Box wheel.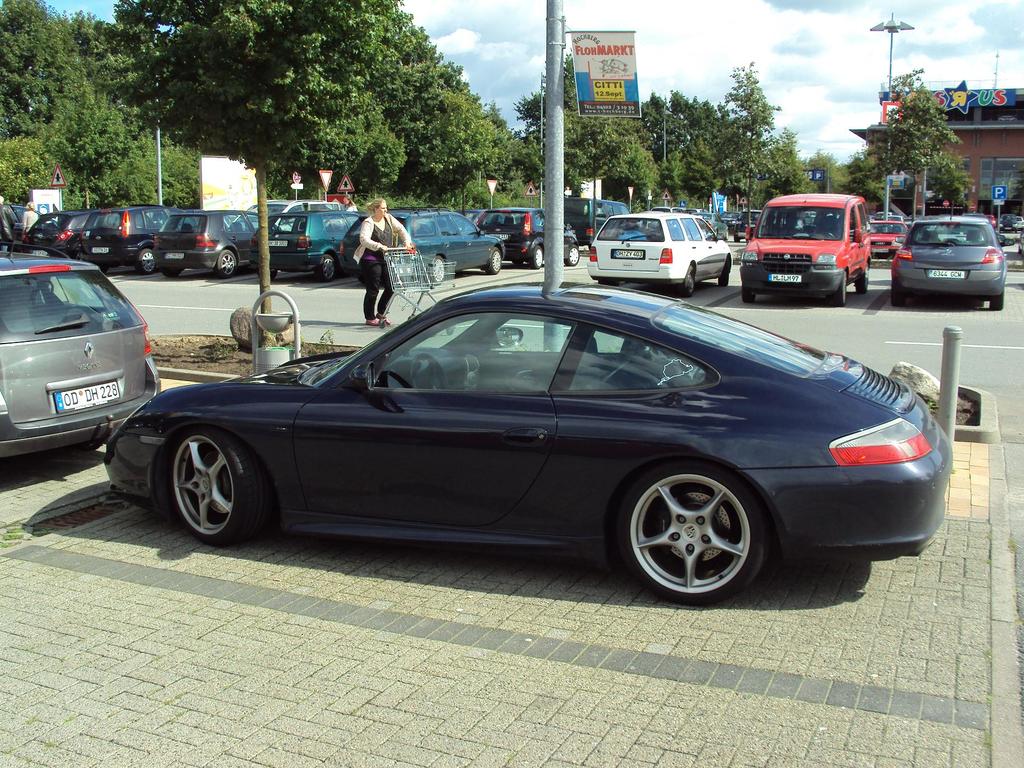
locate(527, 244, 543, 267).
